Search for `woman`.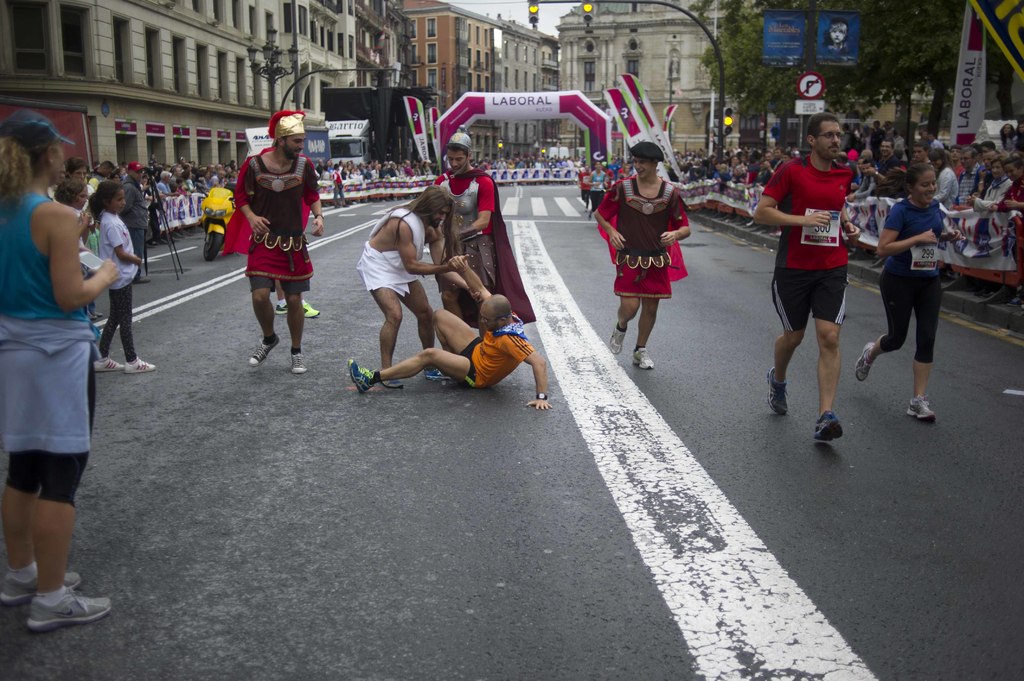
Found at box(1015, 118, 1023, 152).
